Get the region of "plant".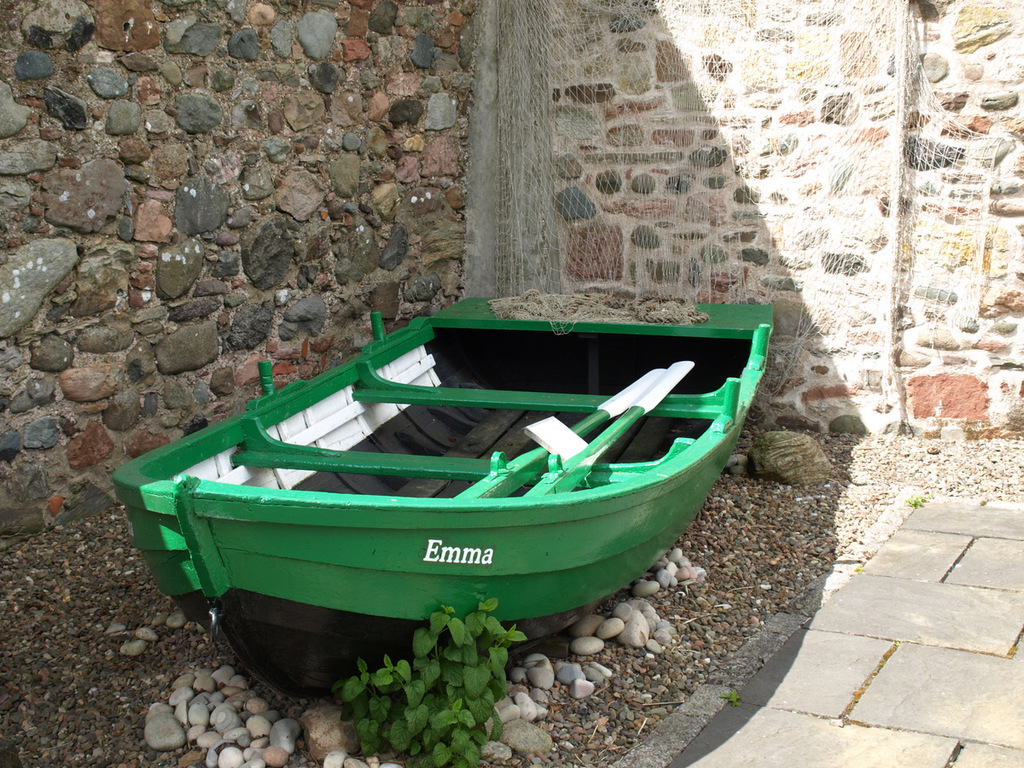
detection(289, 603, 555, 744).
